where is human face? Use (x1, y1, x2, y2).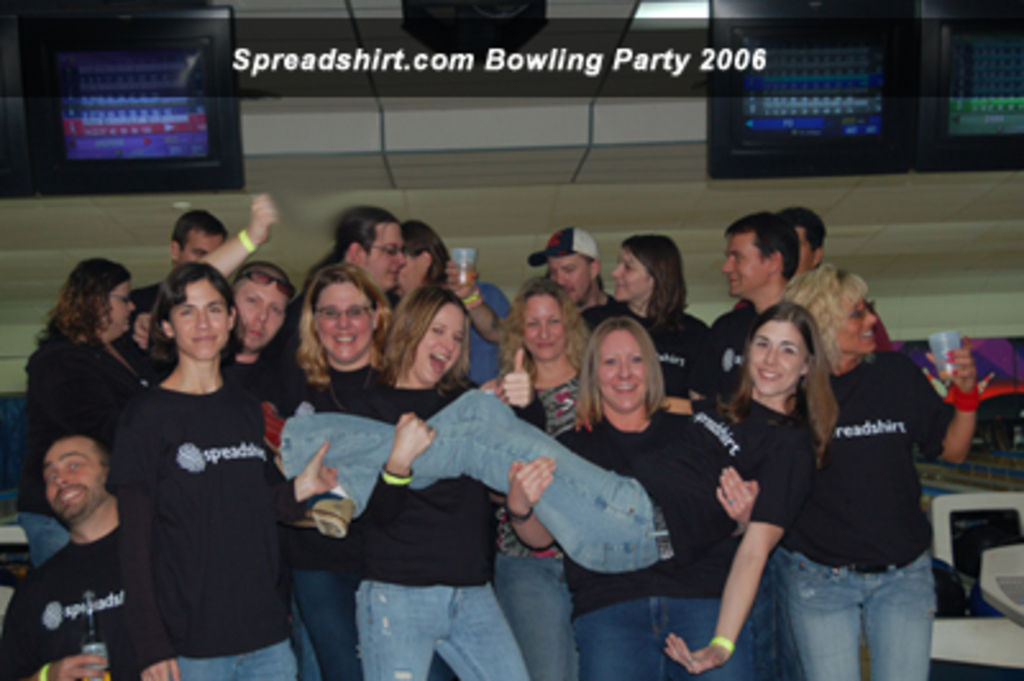
(724, 230, 763, 294).
